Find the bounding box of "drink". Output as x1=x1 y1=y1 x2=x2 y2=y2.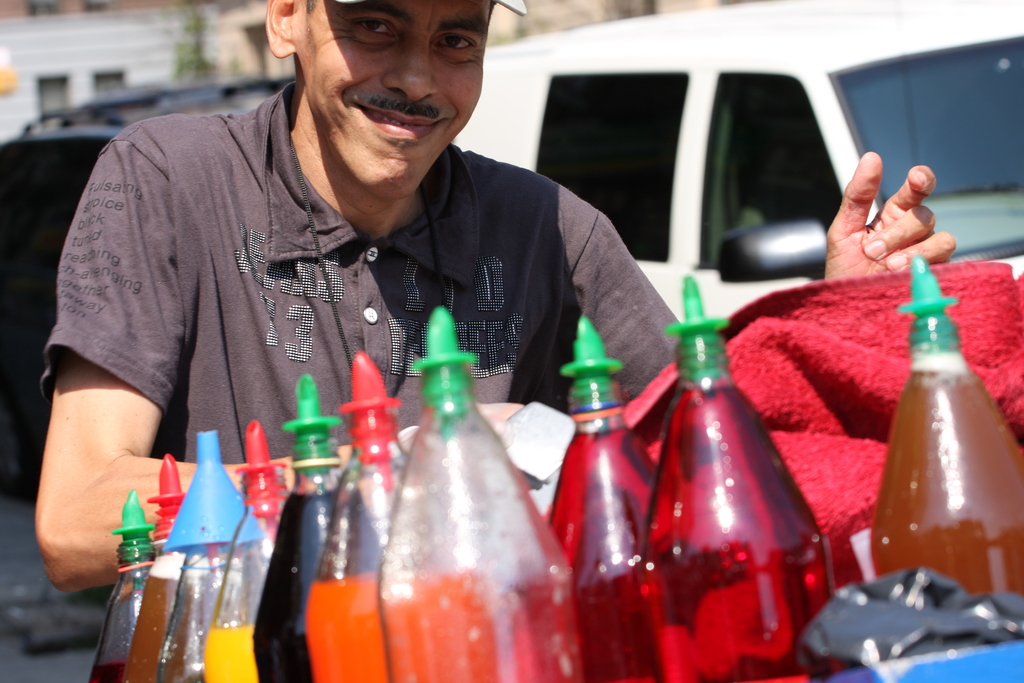
x1=89 y1=662 x2=125 y2=682.
